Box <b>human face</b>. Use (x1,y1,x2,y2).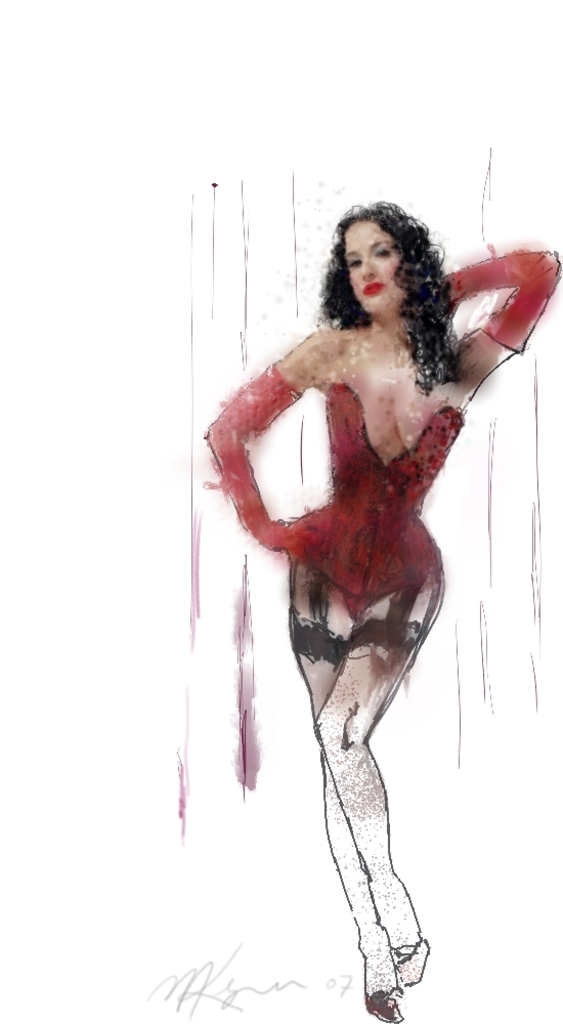
(345,221,409,316).
